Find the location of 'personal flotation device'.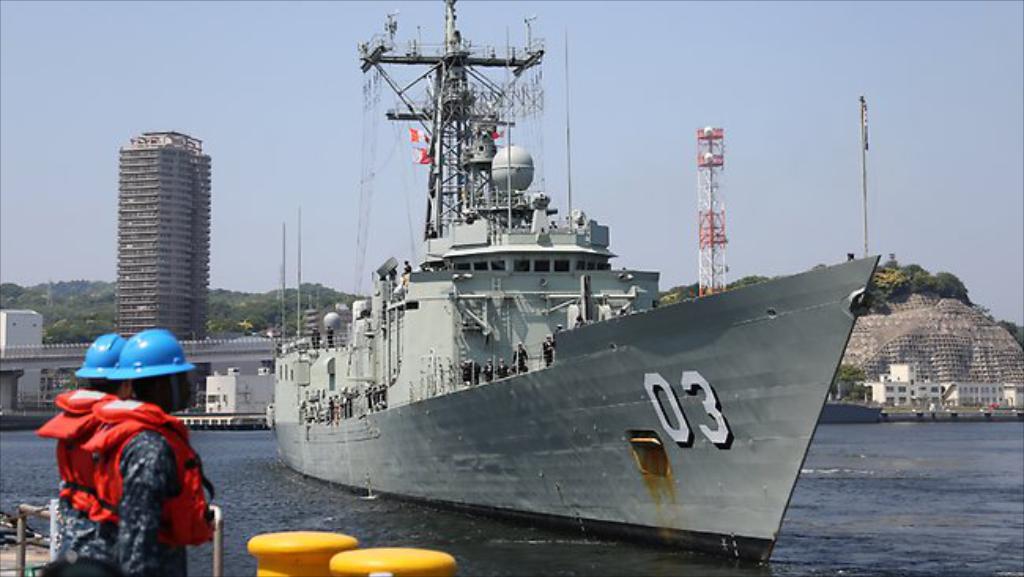
Location: (91, 399, 225, 545).
